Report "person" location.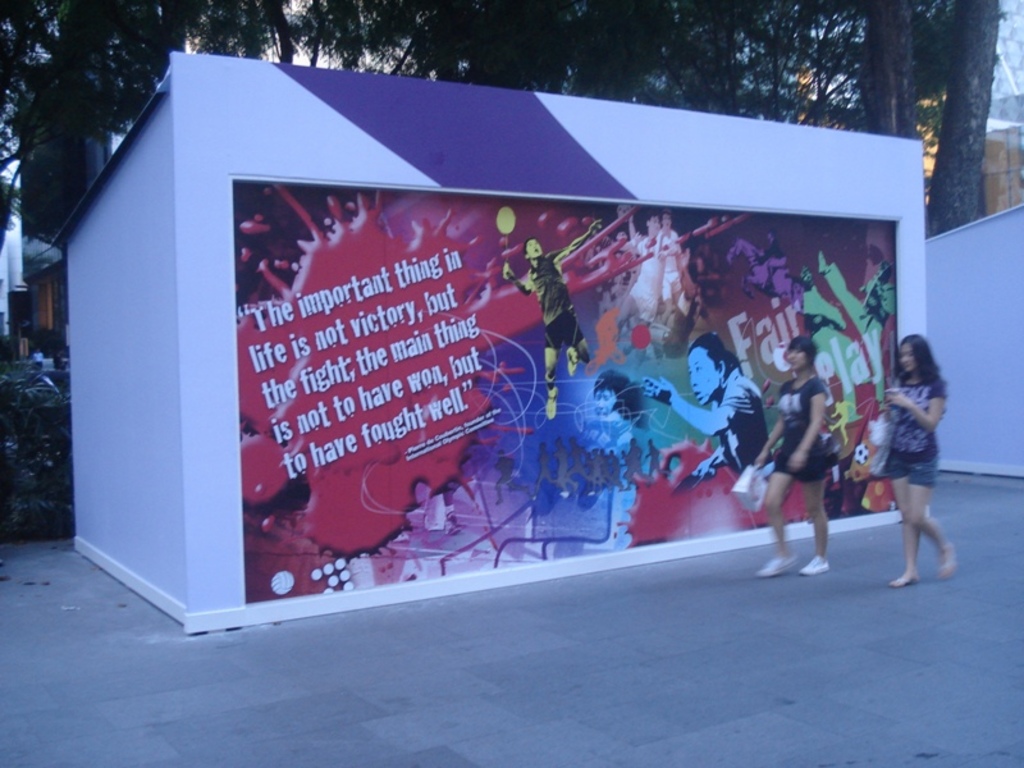
Report: (881,337,955,588).
